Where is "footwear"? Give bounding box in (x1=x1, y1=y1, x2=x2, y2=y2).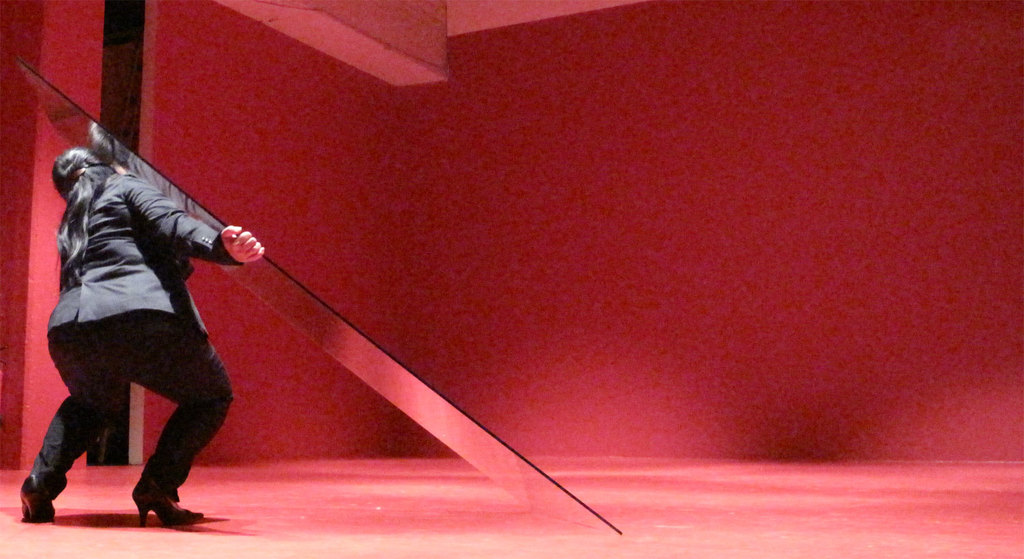
(x1=134, y1=482, x2=205, y2=526).
